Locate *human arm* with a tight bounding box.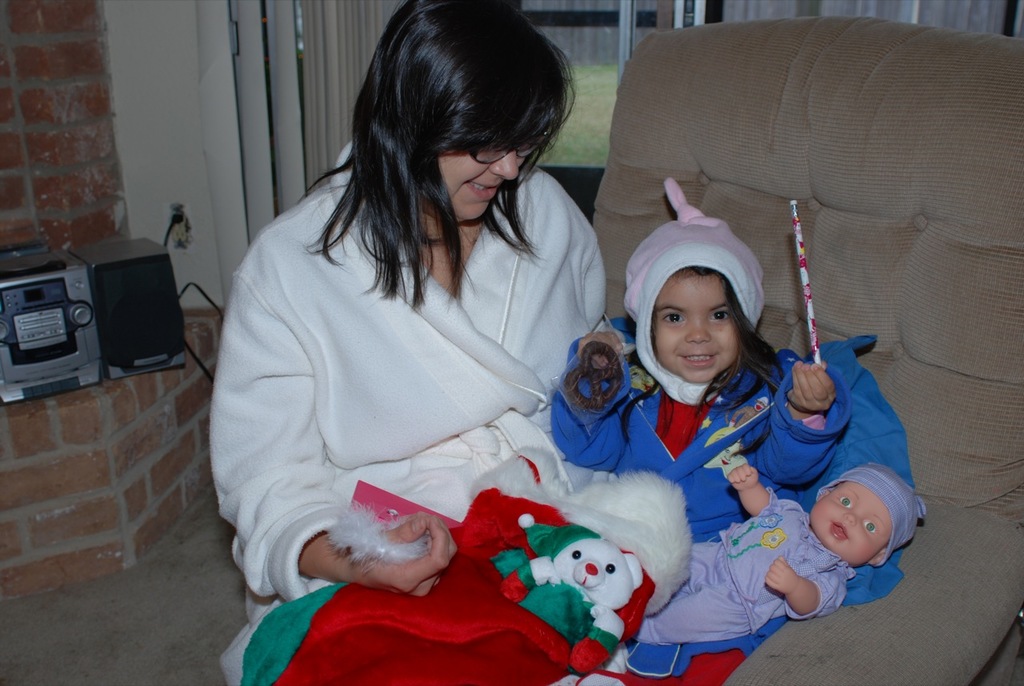
764 352 845 480.
